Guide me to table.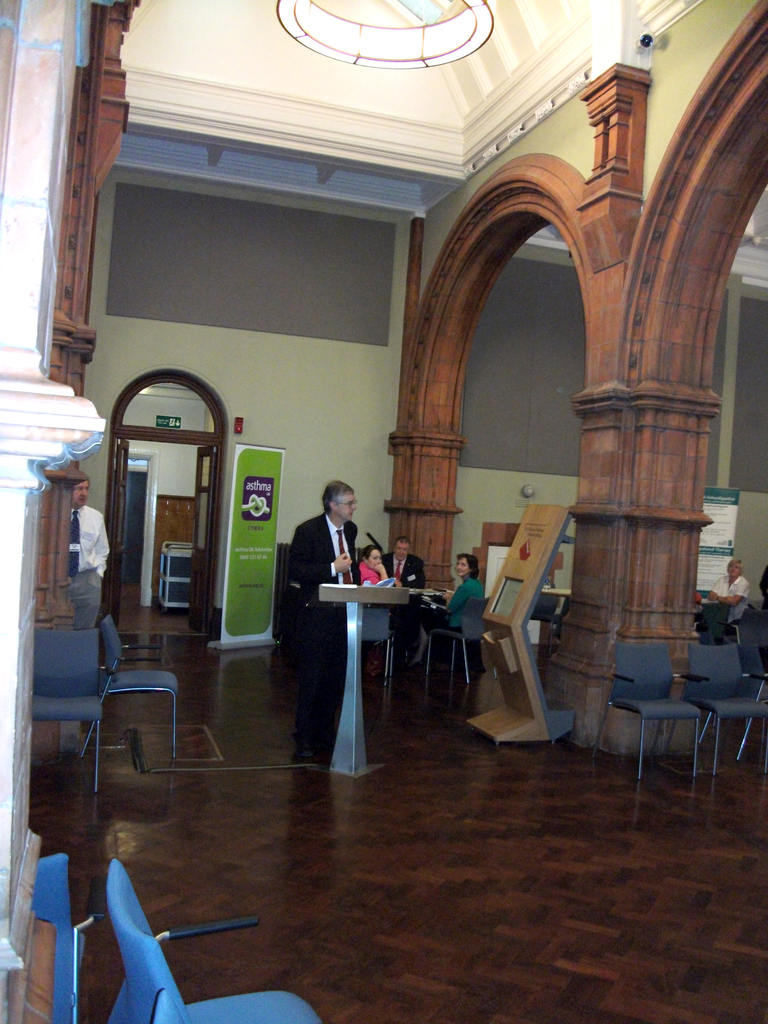
Guidance: (x1=312, y1=580, x2=408, y2=775).
